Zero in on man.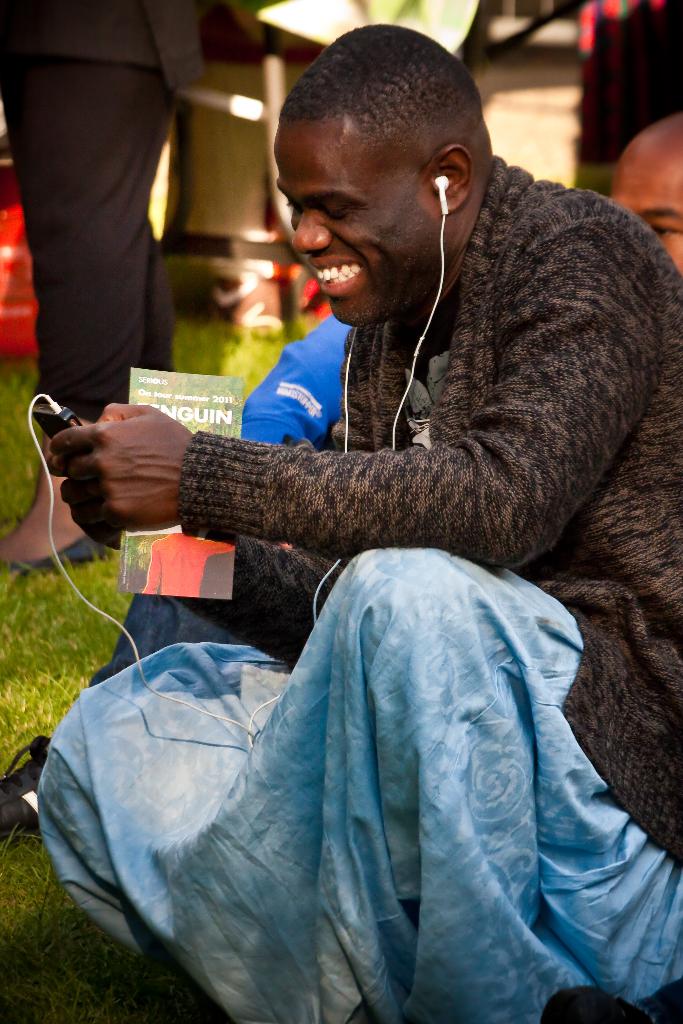
Zeroed in: select_region(112, 52, 682, 818).
